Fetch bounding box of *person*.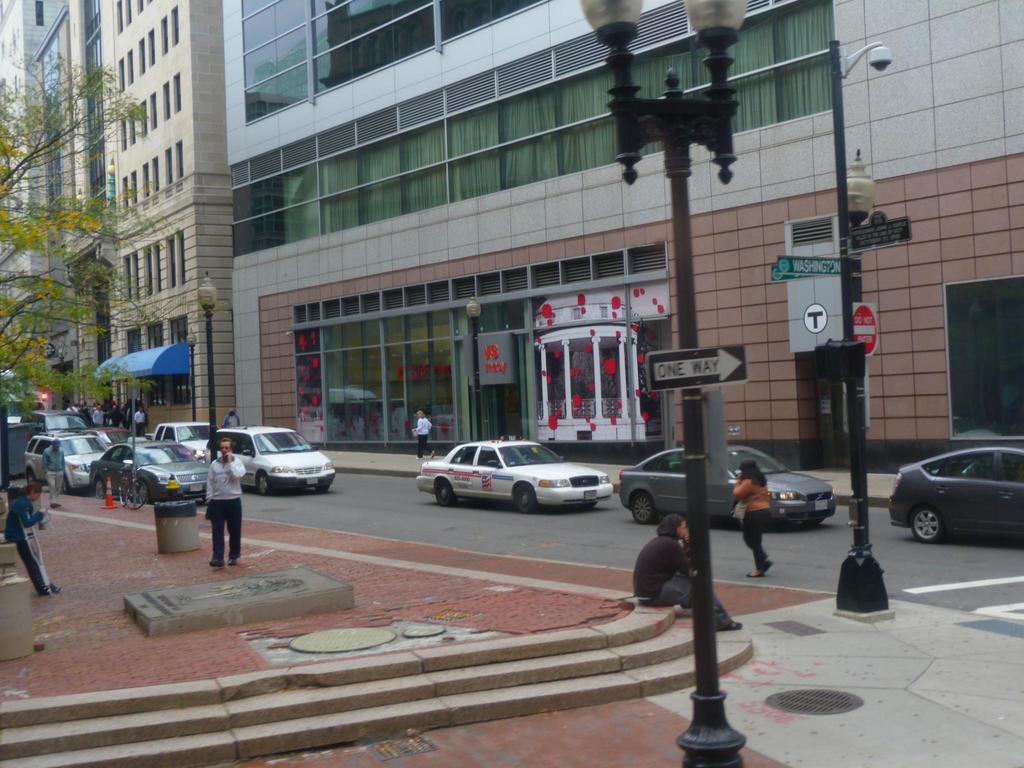
Bbox: 5/480/58/591.
